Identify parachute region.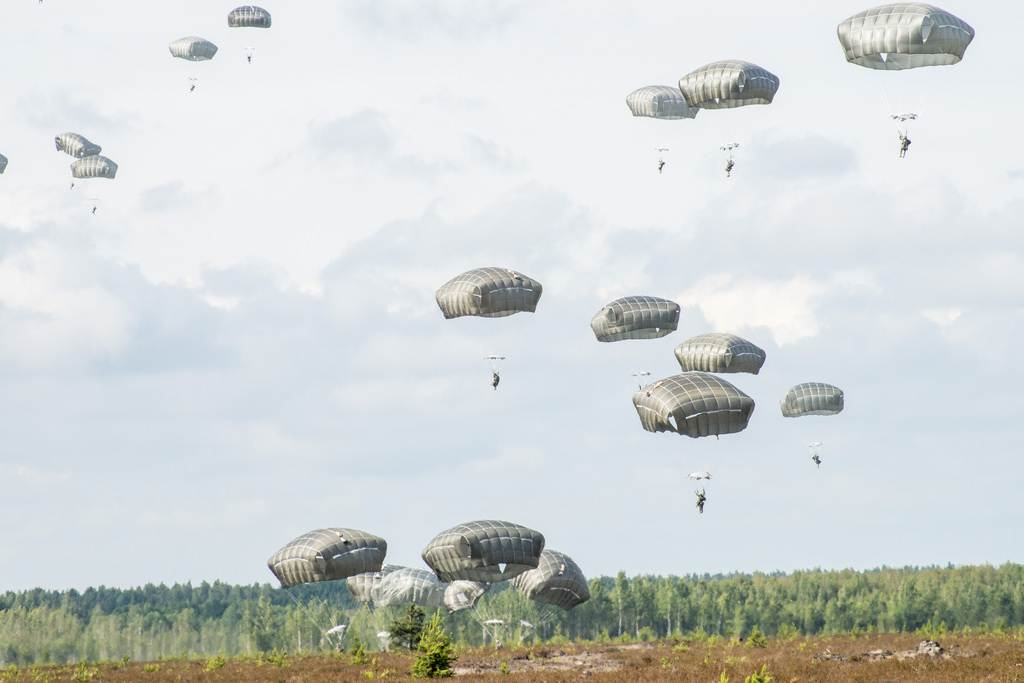
Region: l=225, t=5, r=270, b=62.
